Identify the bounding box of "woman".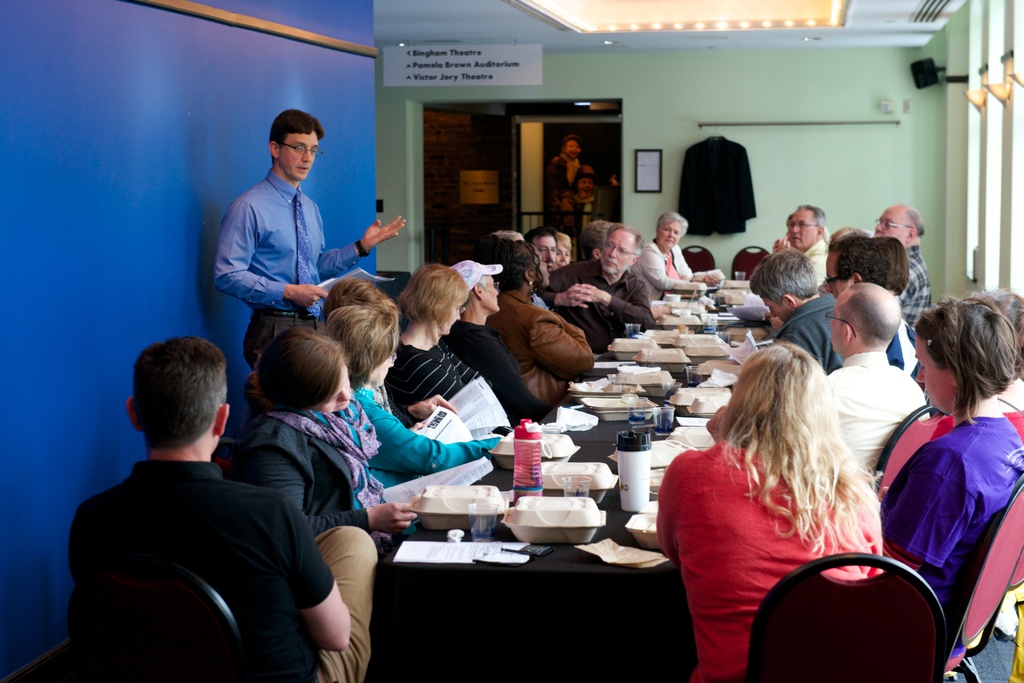
[x1=864, y1=307, x2=1023, y2=664].
